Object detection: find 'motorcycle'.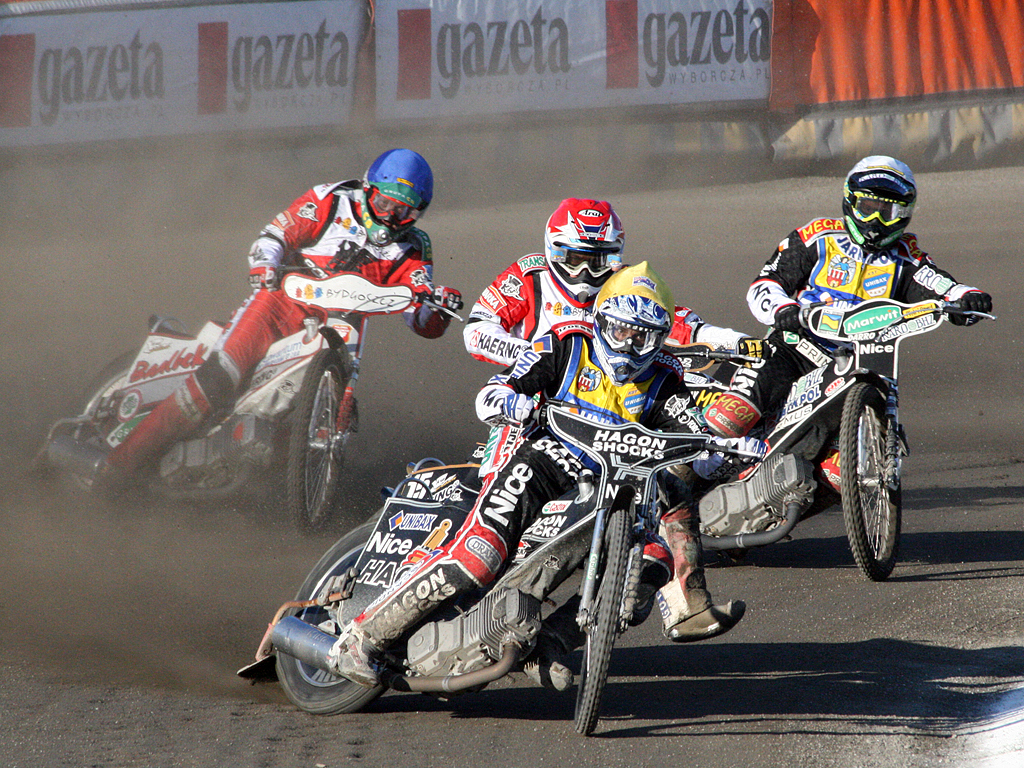
select_region(468, 343, 758, 465).
